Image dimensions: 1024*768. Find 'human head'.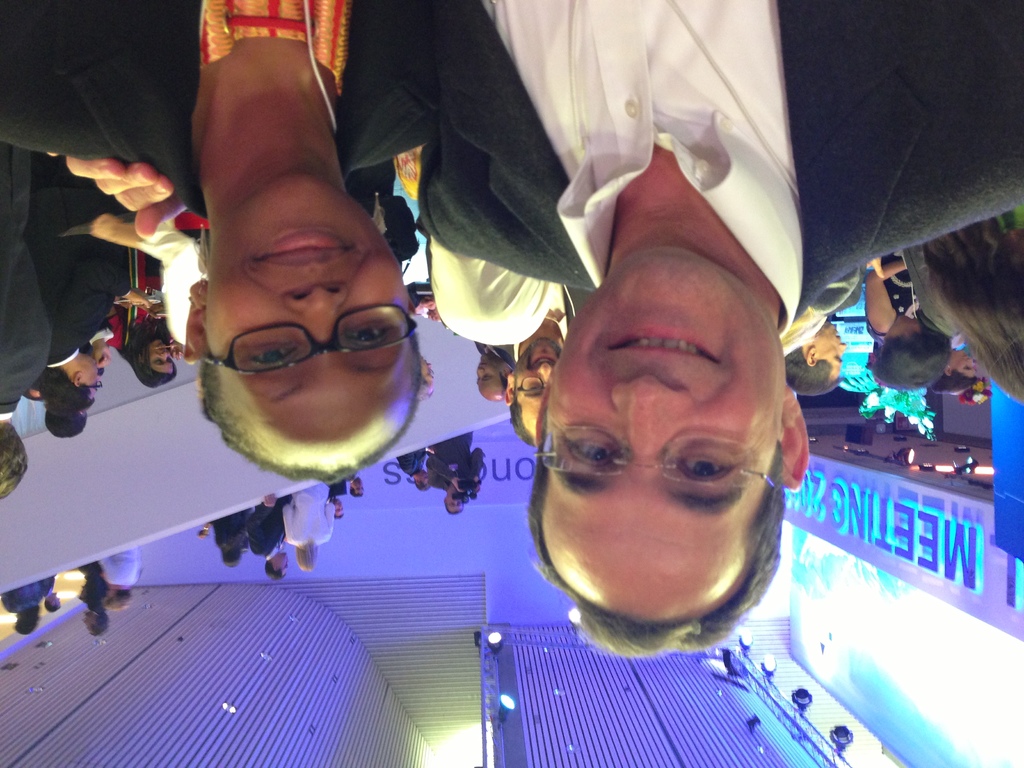
349 478 365 498.
